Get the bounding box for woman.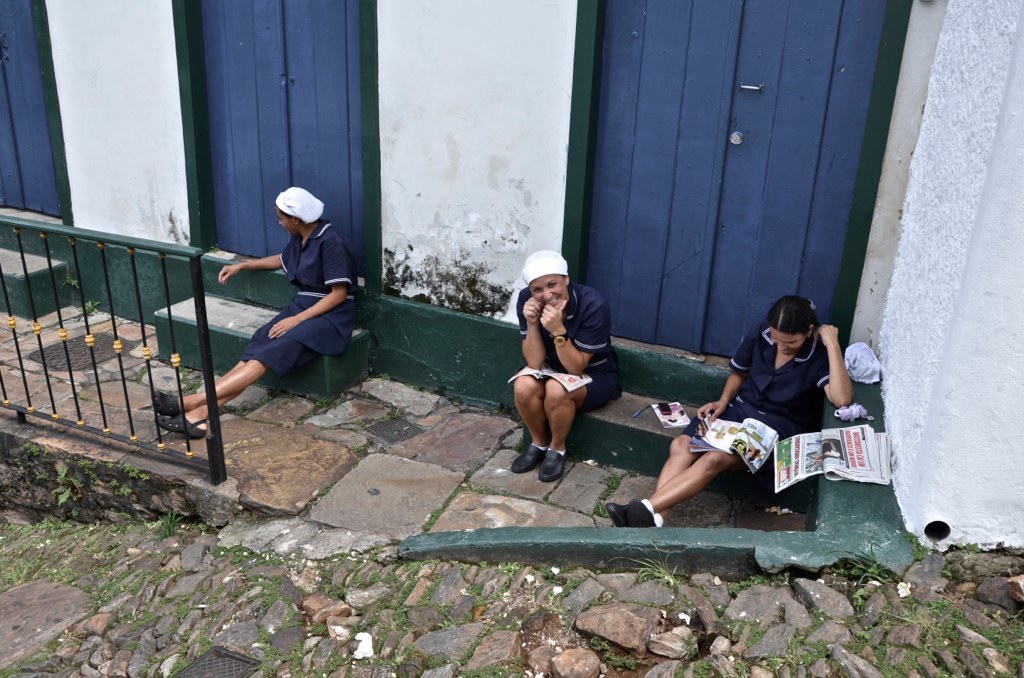
bbox(606, 292, 852, 529).
